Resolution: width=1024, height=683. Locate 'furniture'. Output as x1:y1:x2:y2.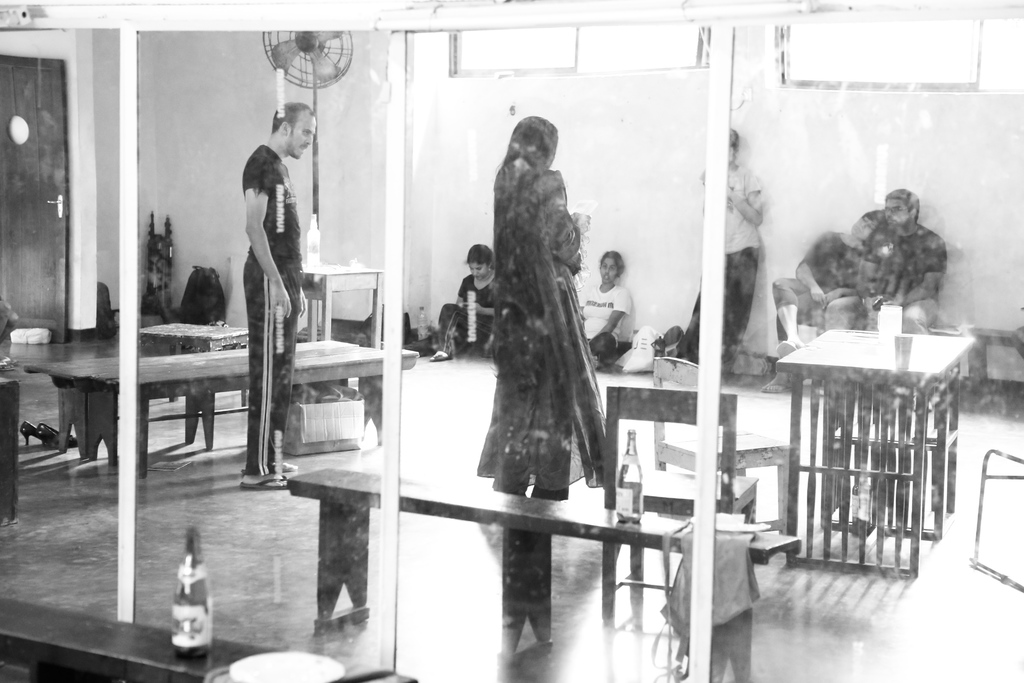
300:265:380:350.
